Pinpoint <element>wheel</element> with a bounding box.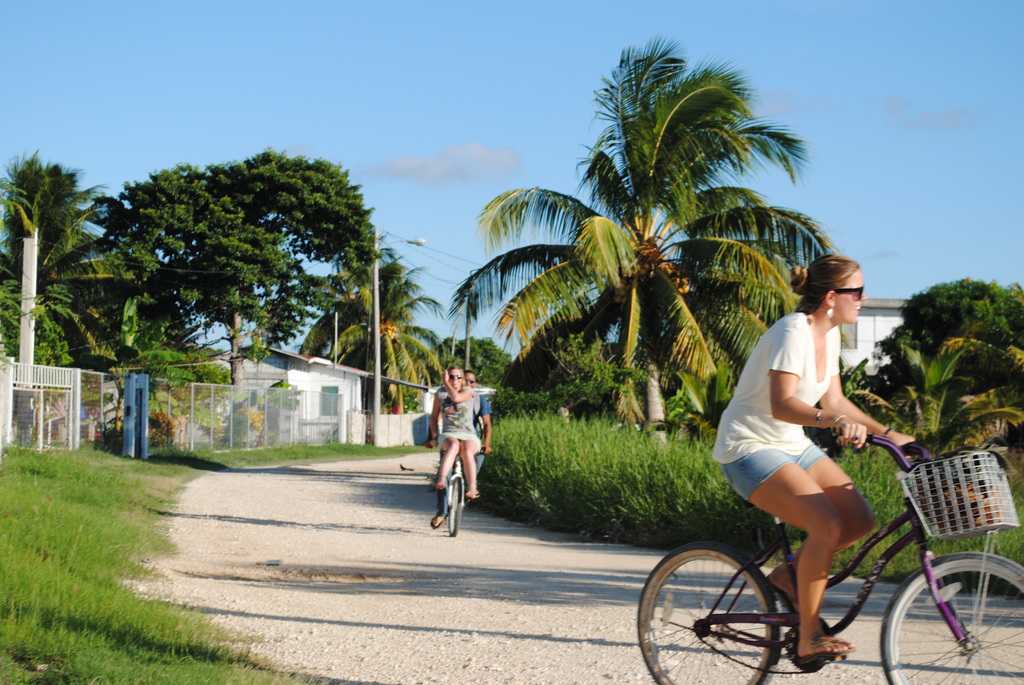
[x1=447, y1=476, x2=461, y2=537].
